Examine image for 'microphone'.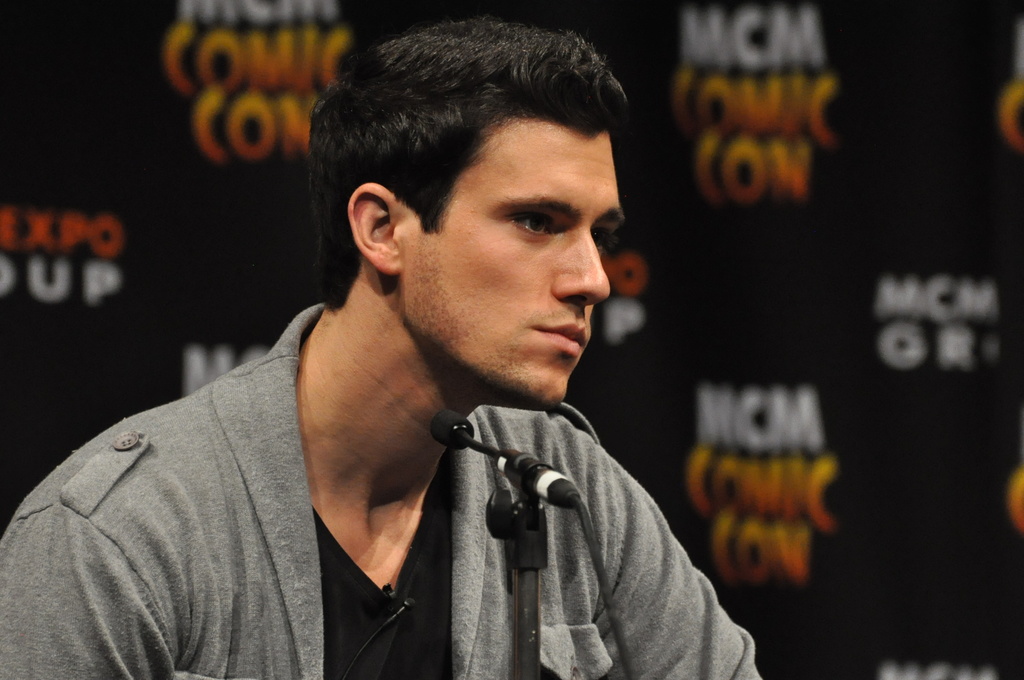
Examination result: x1=428 y1=405 x2=476 y2=451.
